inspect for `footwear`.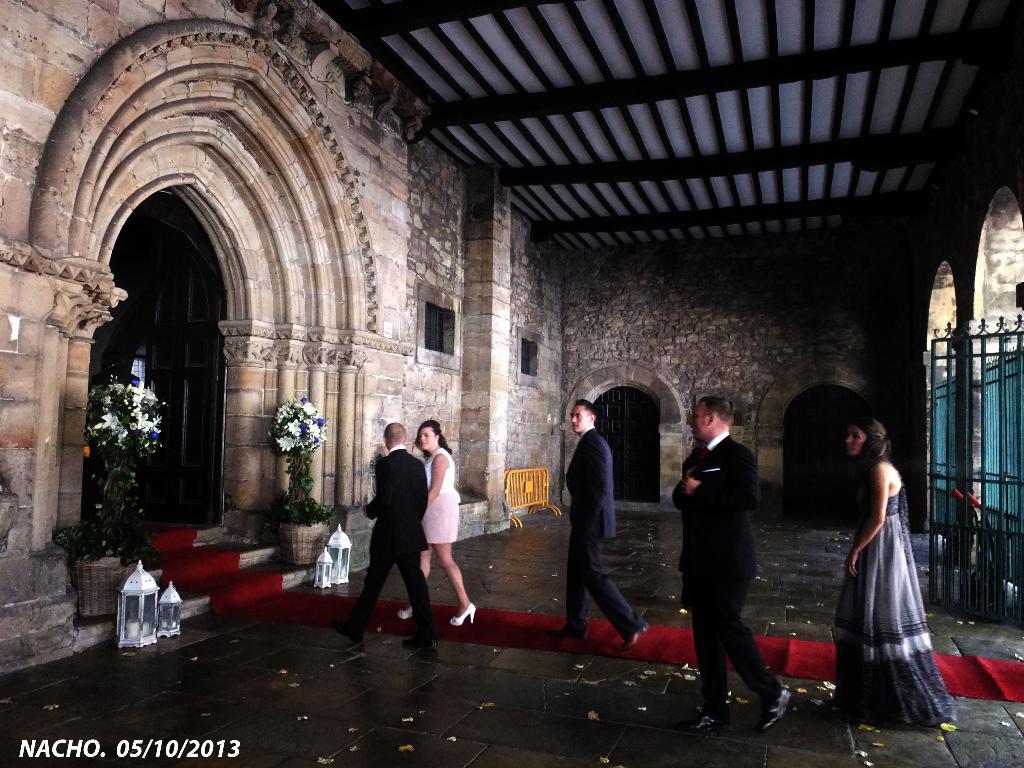
Inspection: bbox(401, 634, 440, 650).
